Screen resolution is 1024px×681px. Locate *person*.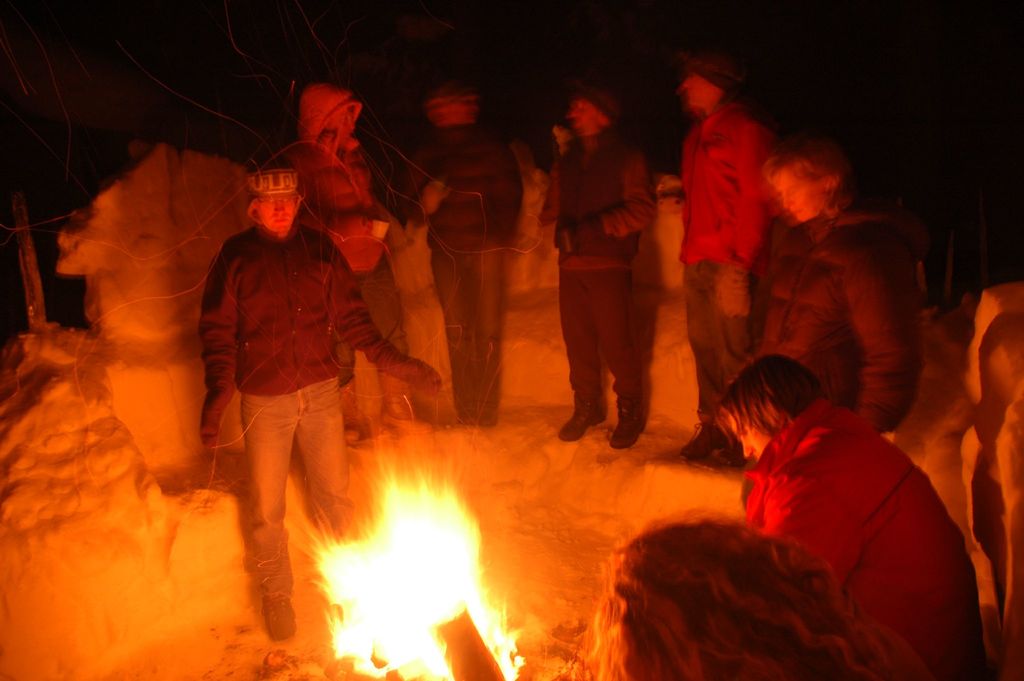
crop(680, 55, 772, 462).
